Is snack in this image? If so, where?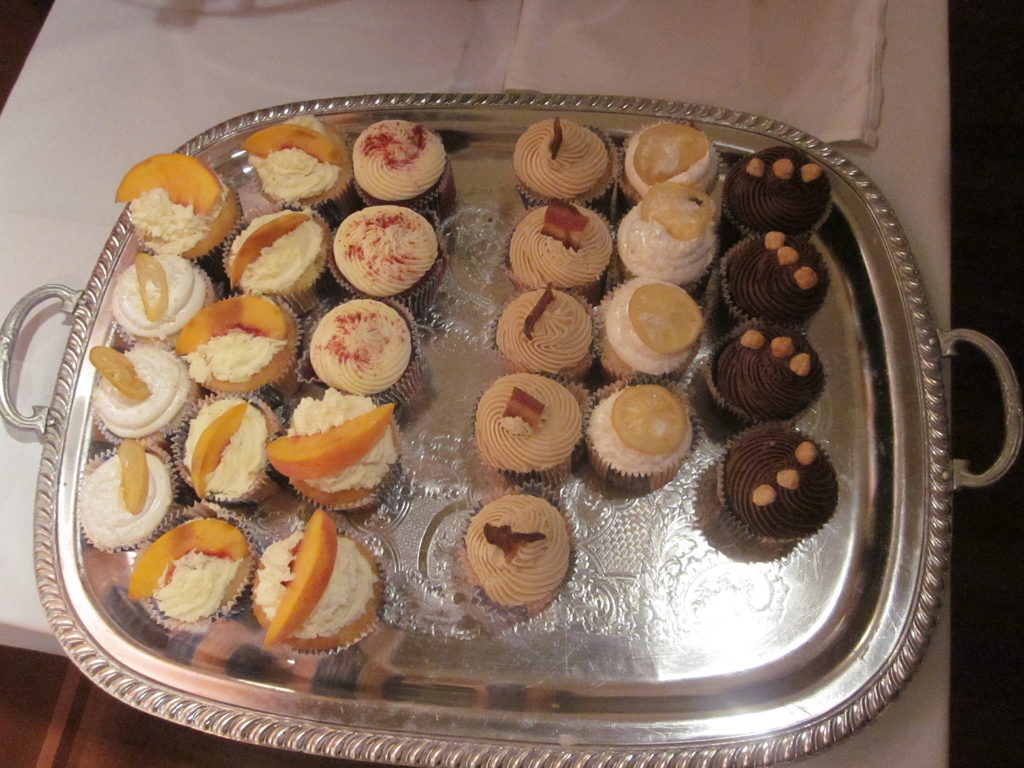
Yes, at (587,368,701,492).
